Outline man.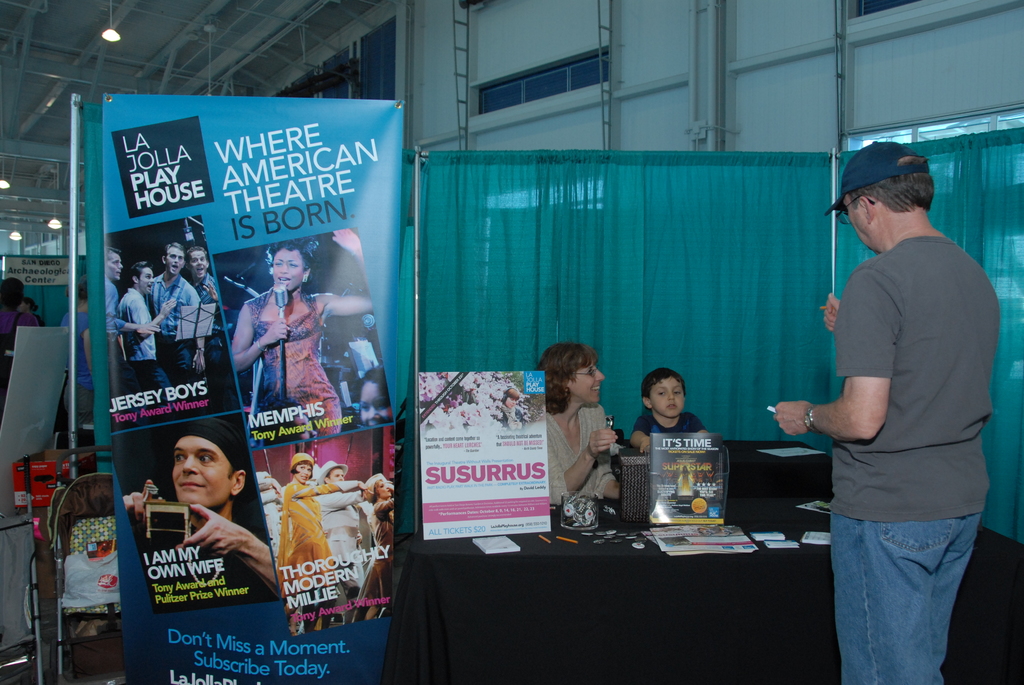
Outline: BBox(143, 240, 213, 397).
